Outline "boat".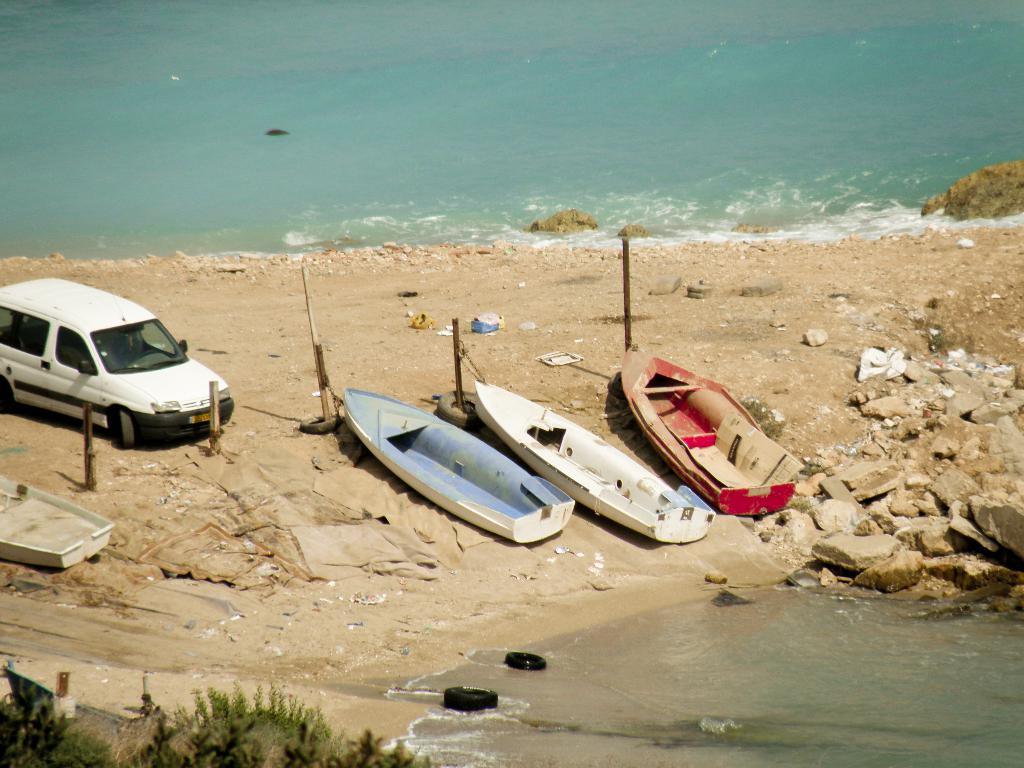
Outline: Rect(621, 343, 799, 520).
